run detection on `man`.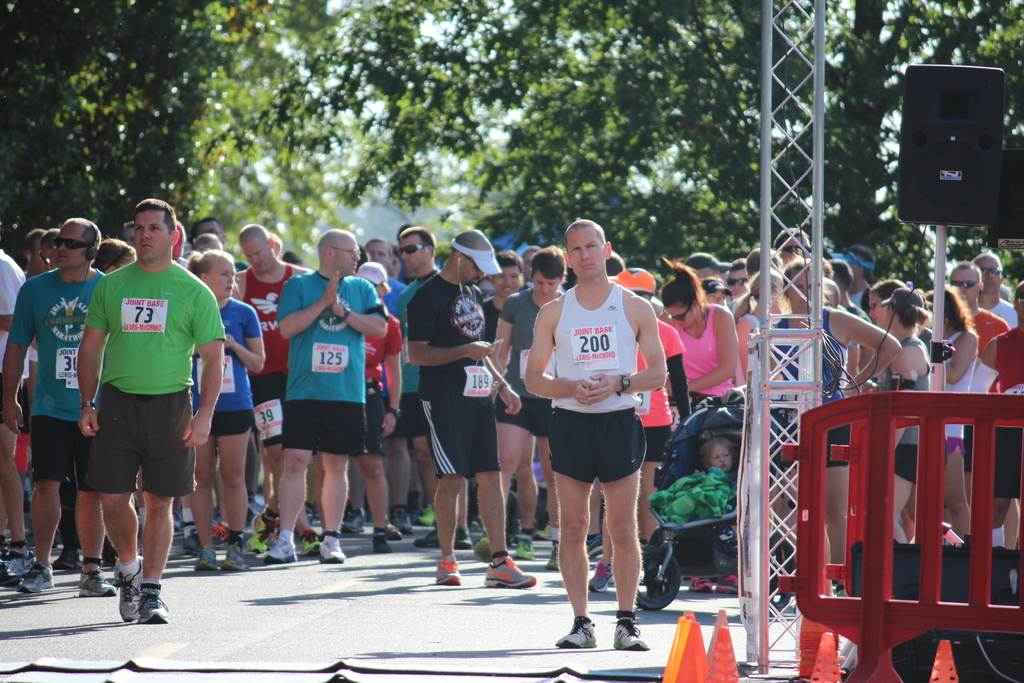
Result: <box>471,256,519,558</box>.
